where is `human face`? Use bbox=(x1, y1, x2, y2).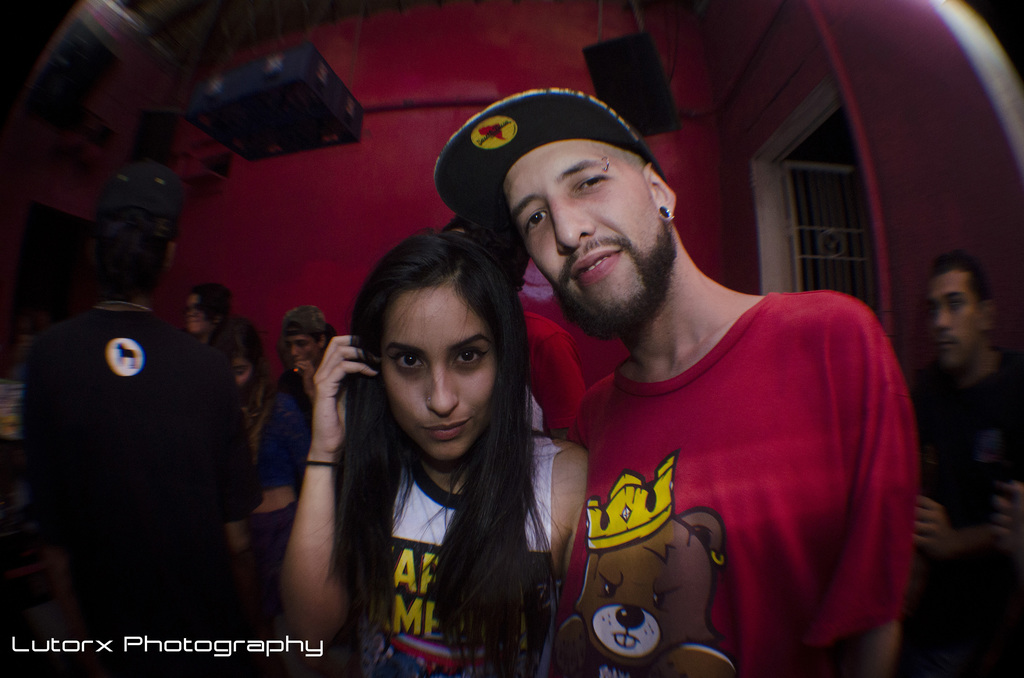
bbox=(229, 347, 254, 390).
